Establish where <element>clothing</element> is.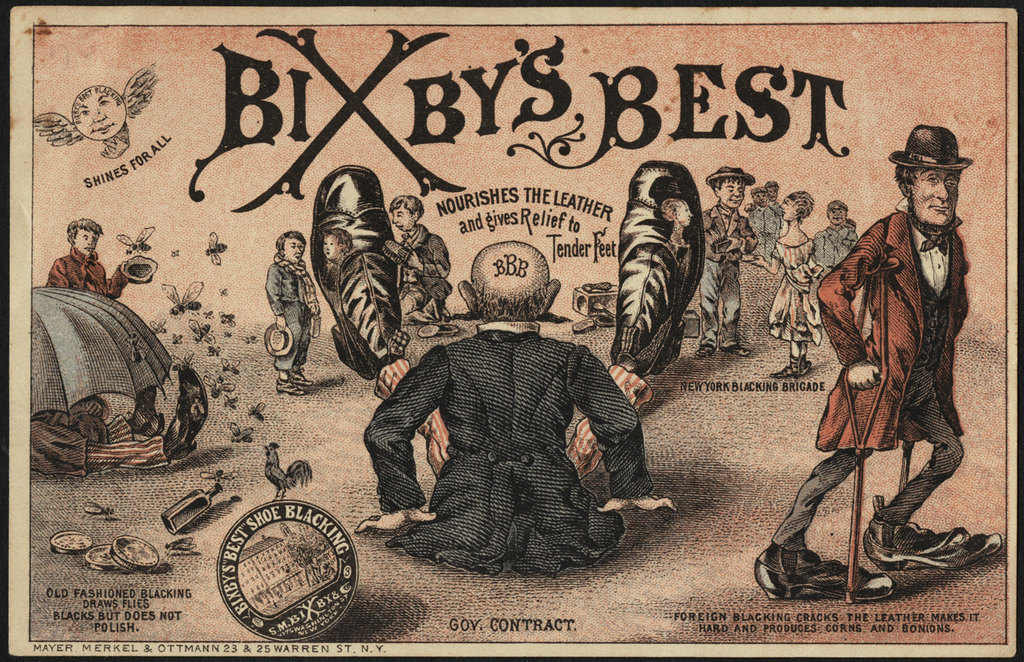
Established at BBox(264, 257, 315, 375).
